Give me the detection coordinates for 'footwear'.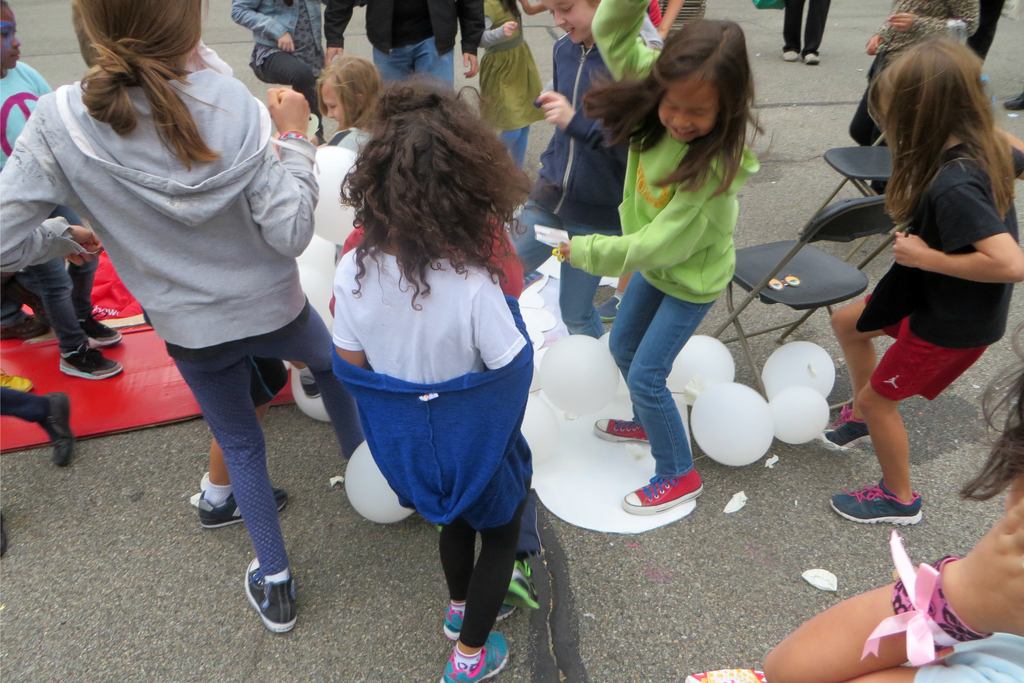
[x1=594, y1=295, x2=623, y2=324].
